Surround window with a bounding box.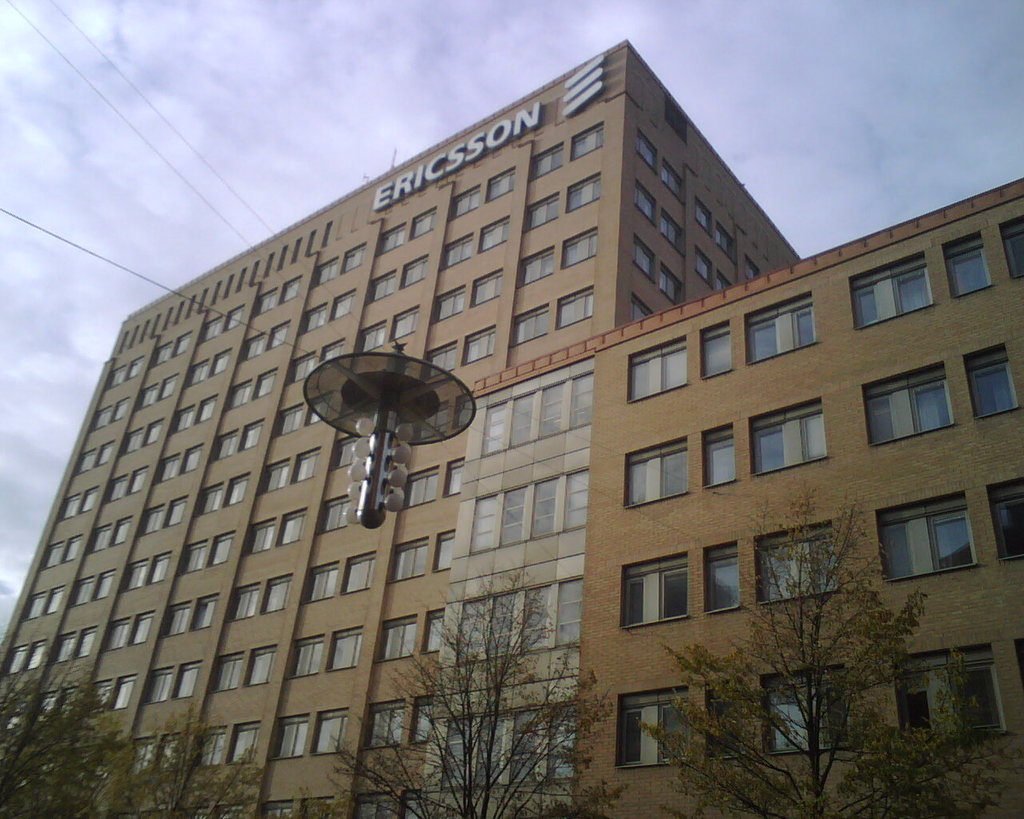
select_region(705, 545, 742, 613).
